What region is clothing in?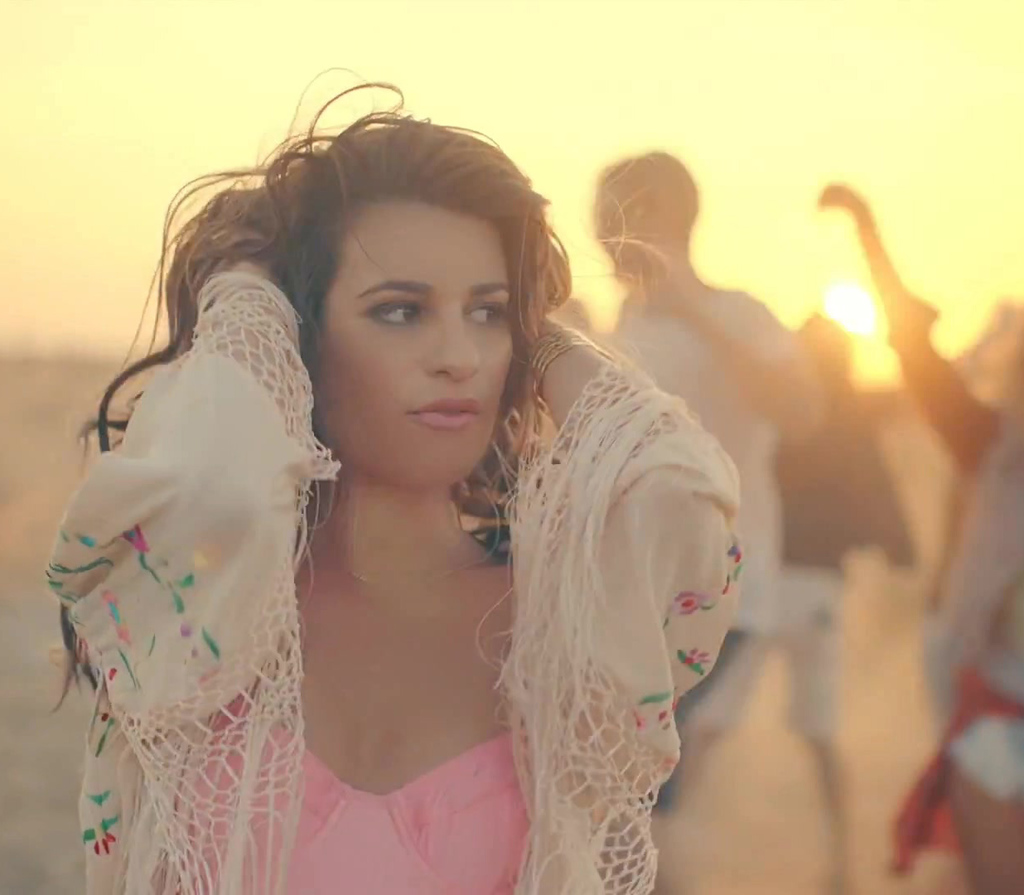
locate(737, 565, 838, 729).
